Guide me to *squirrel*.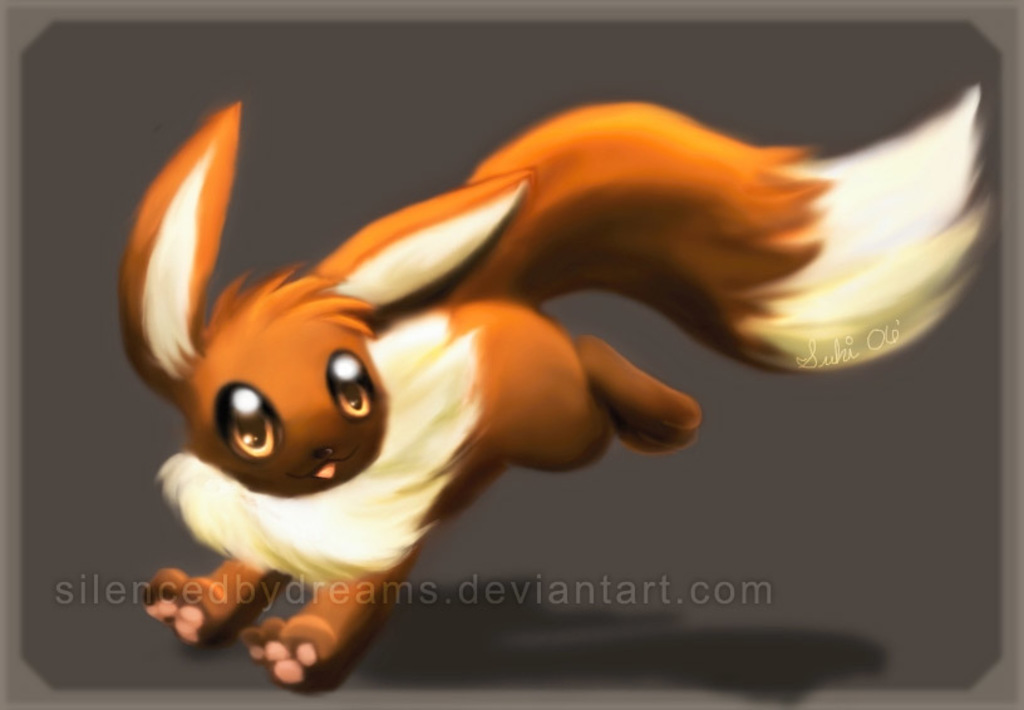
Guidance: 103, 79, 1008, 694.
